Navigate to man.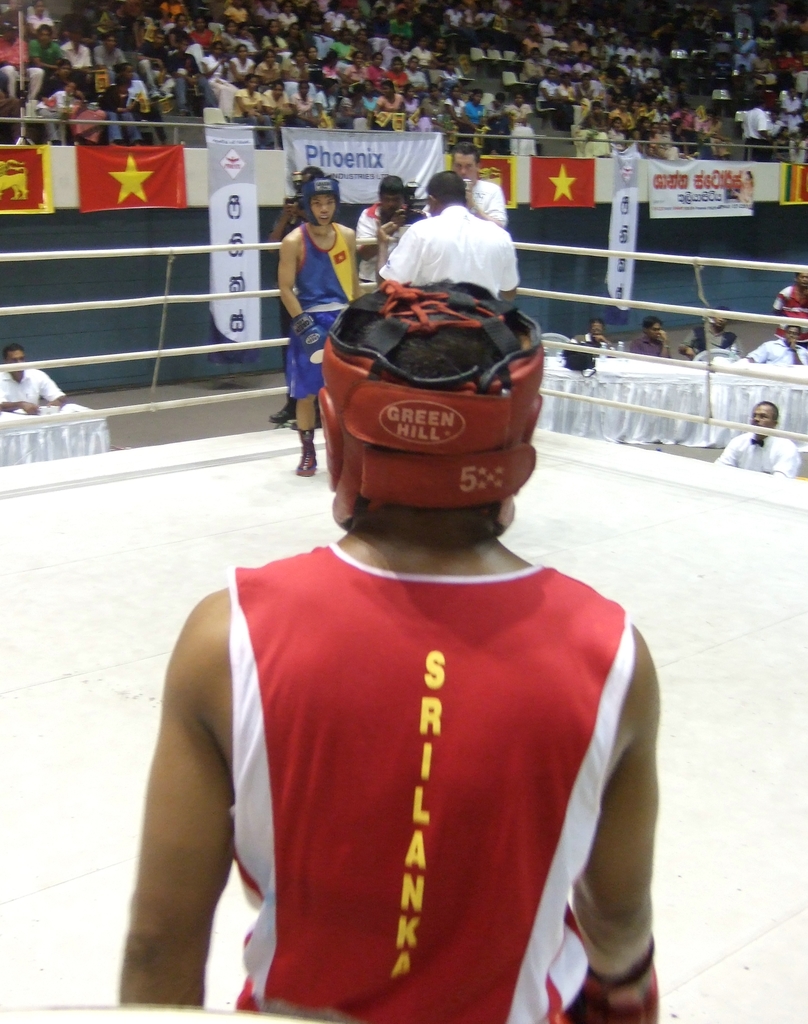
Navigation target: box=[714, 399, 798, 479].
